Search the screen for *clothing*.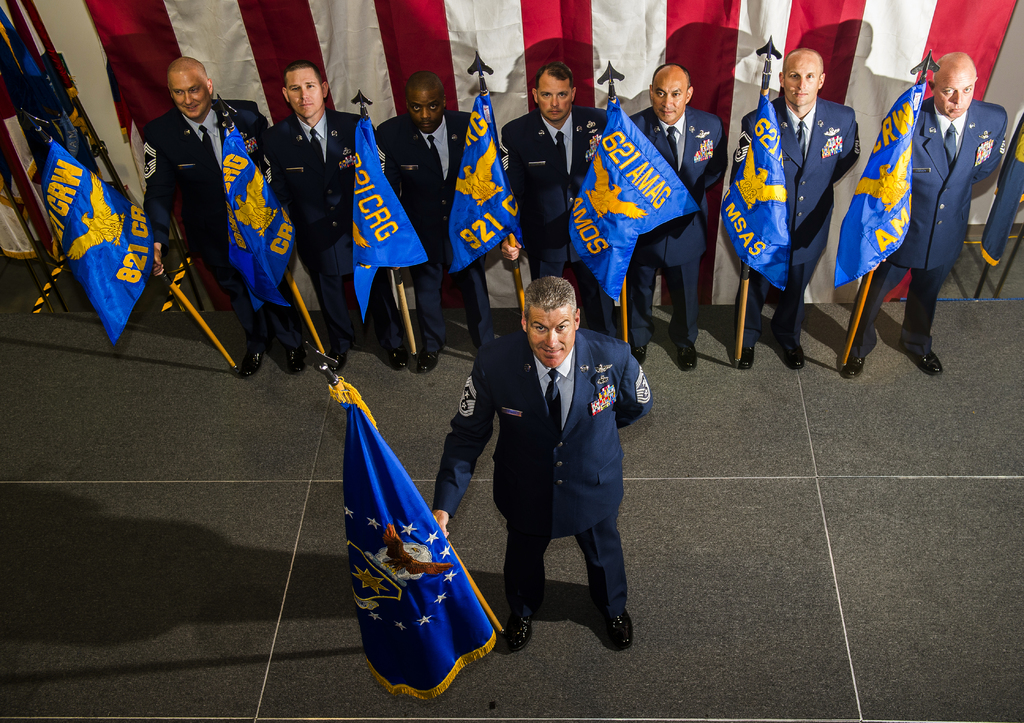
Found at locate(429, 324, 656, 622).
